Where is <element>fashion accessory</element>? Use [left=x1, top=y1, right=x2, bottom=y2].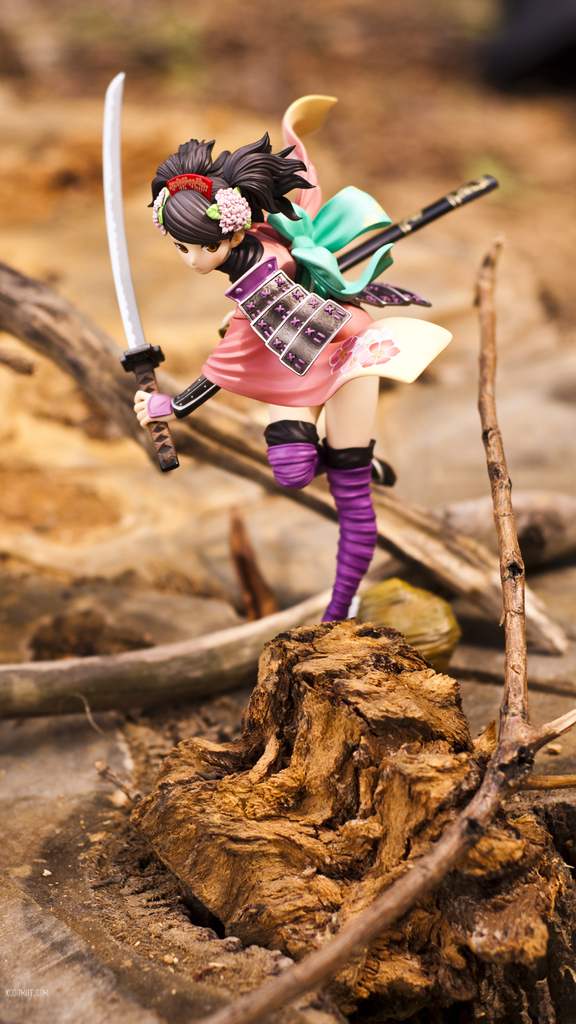
[left=151, top=171, right=251, bottom=237].
